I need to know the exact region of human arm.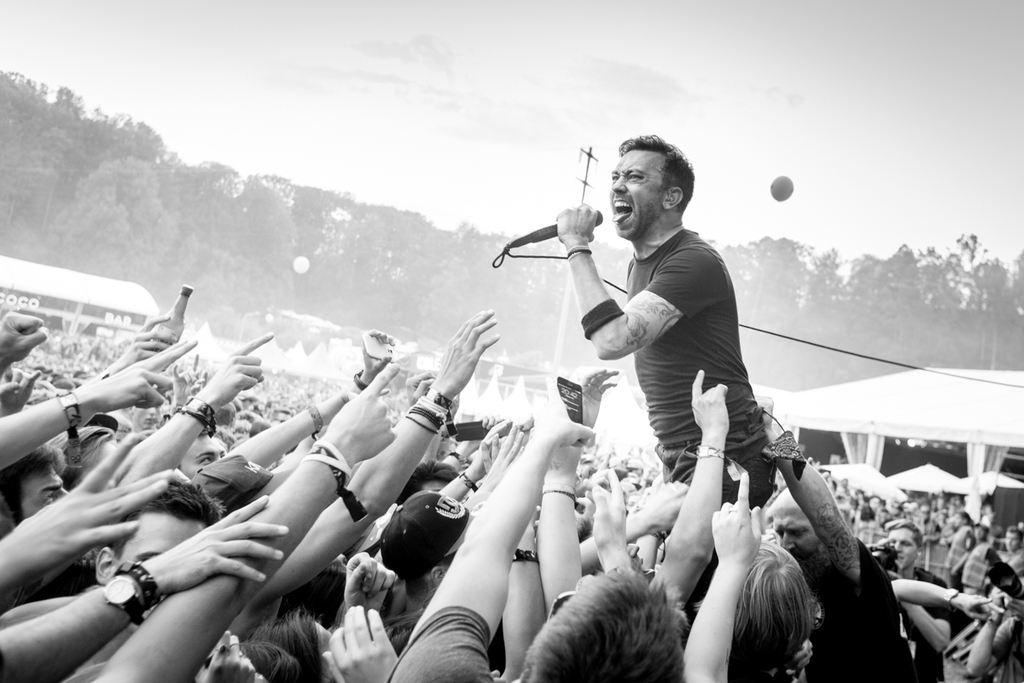
Region: (90, 312, 175, 376).
